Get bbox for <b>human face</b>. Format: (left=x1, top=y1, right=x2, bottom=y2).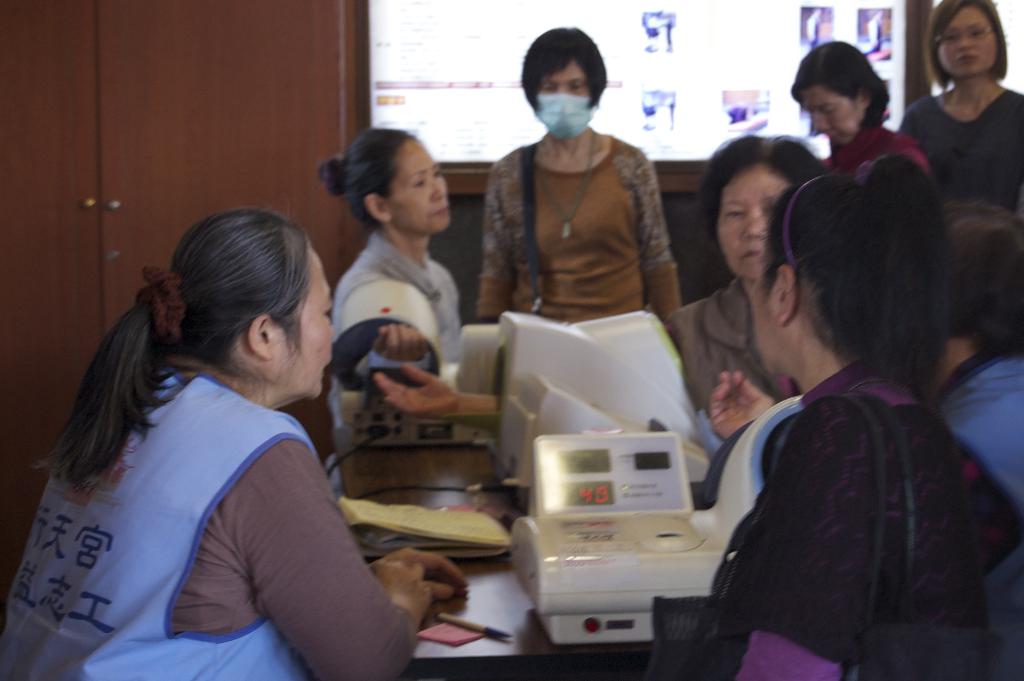
(left=536, top=60, right=591, bottom=96).
